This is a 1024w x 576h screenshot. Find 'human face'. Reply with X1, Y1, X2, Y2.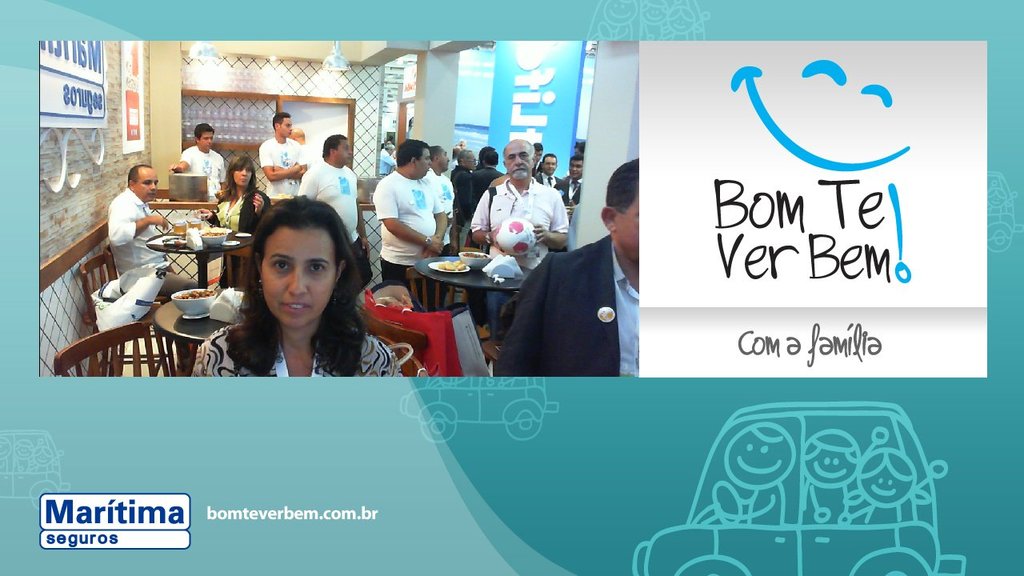
437, 146, 449, 172.
